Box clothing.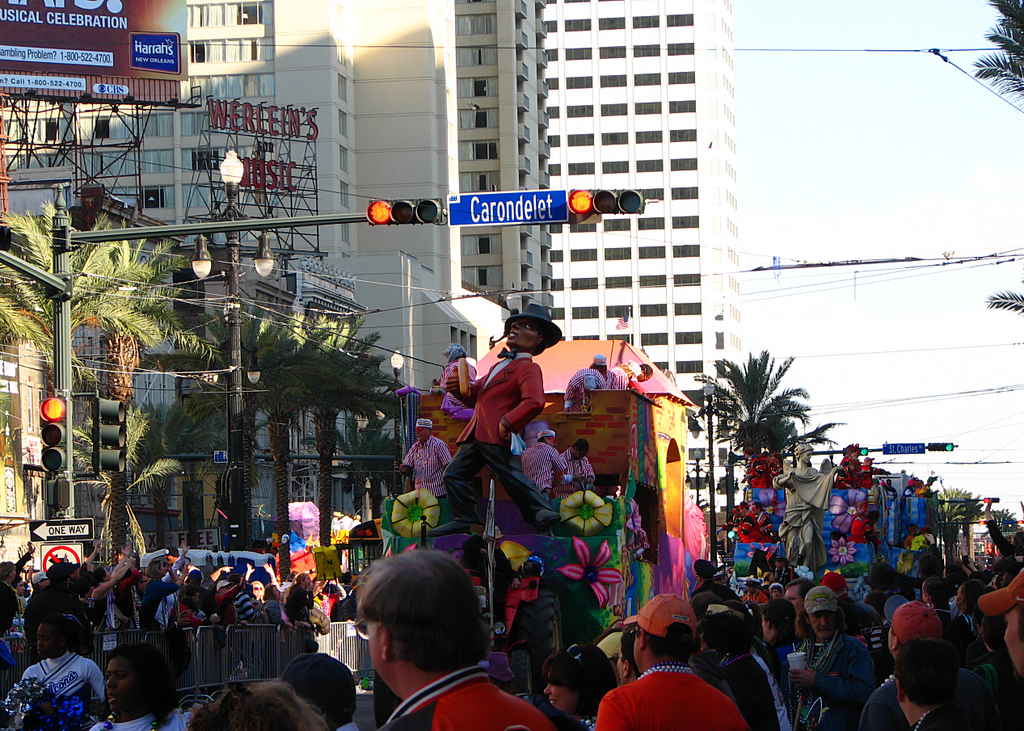
445, 335, 561, 559.
